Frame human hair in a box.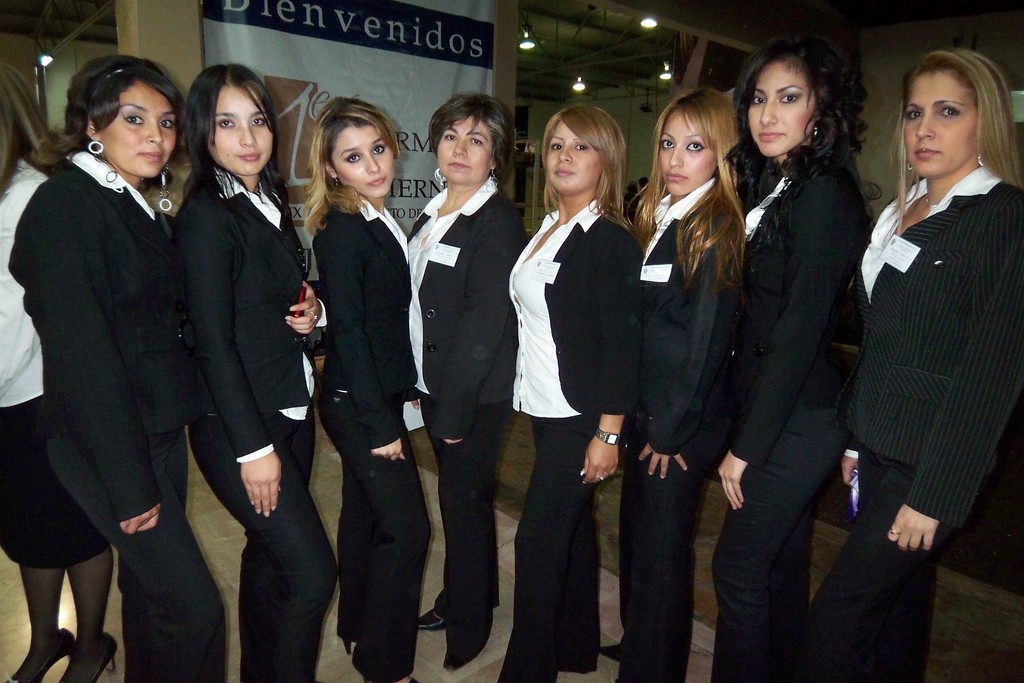
BBox(742, 33, 879, 182).
